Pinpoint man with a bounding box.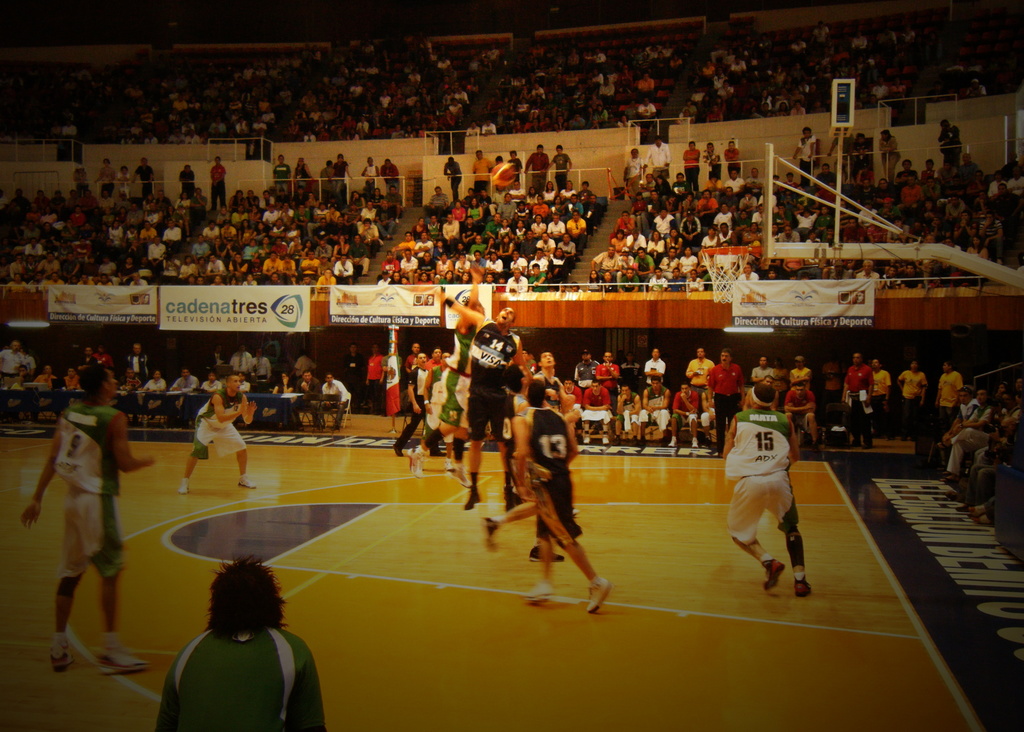
box(790, 378, 817, 435).
